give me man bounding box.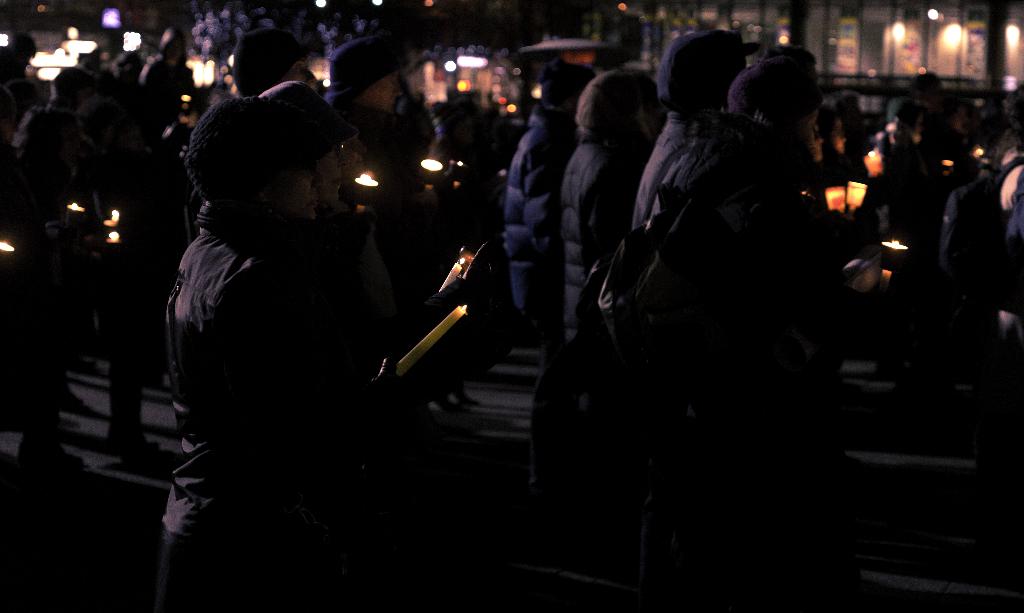
326,34,403,307.
